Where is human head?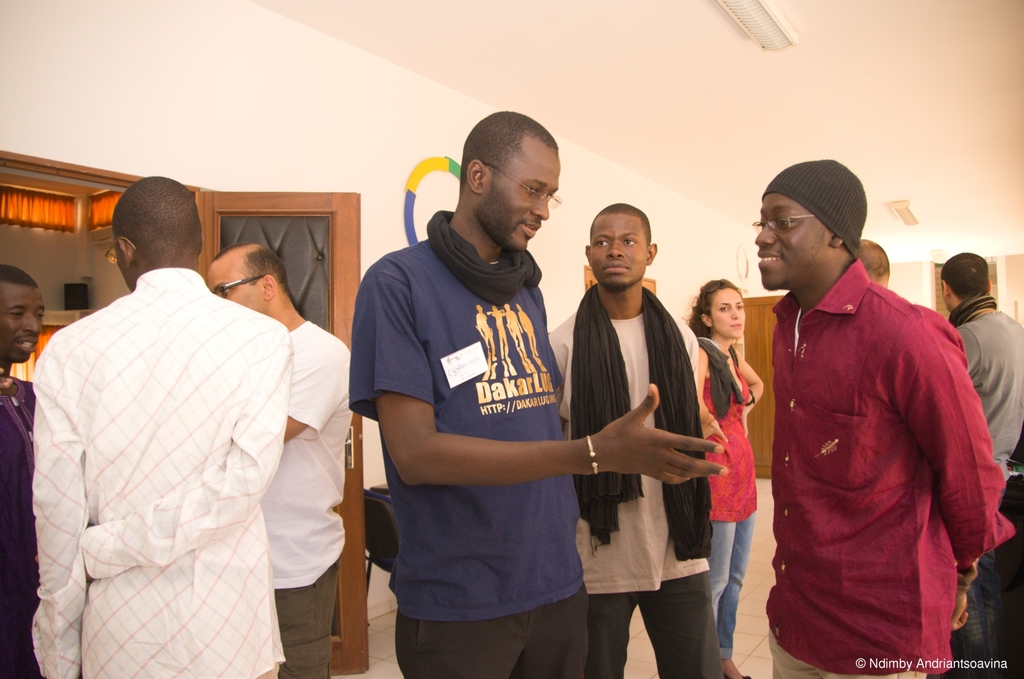
0,264,47,363.
